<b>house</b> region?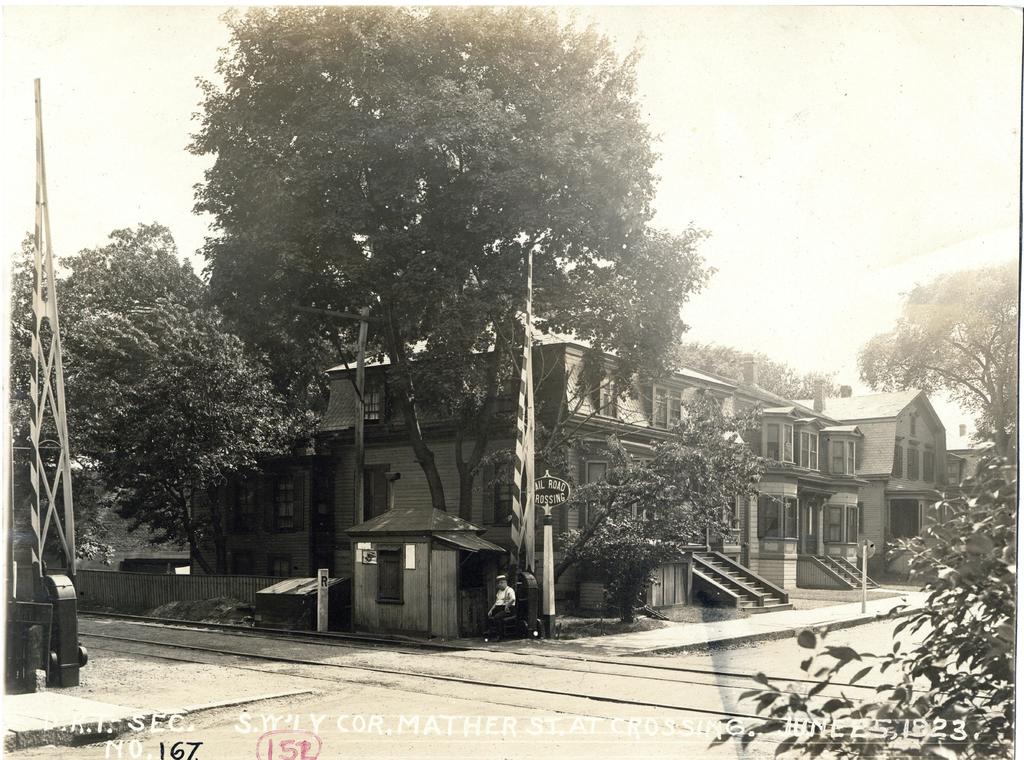
region(559, 333, 792, 621)
